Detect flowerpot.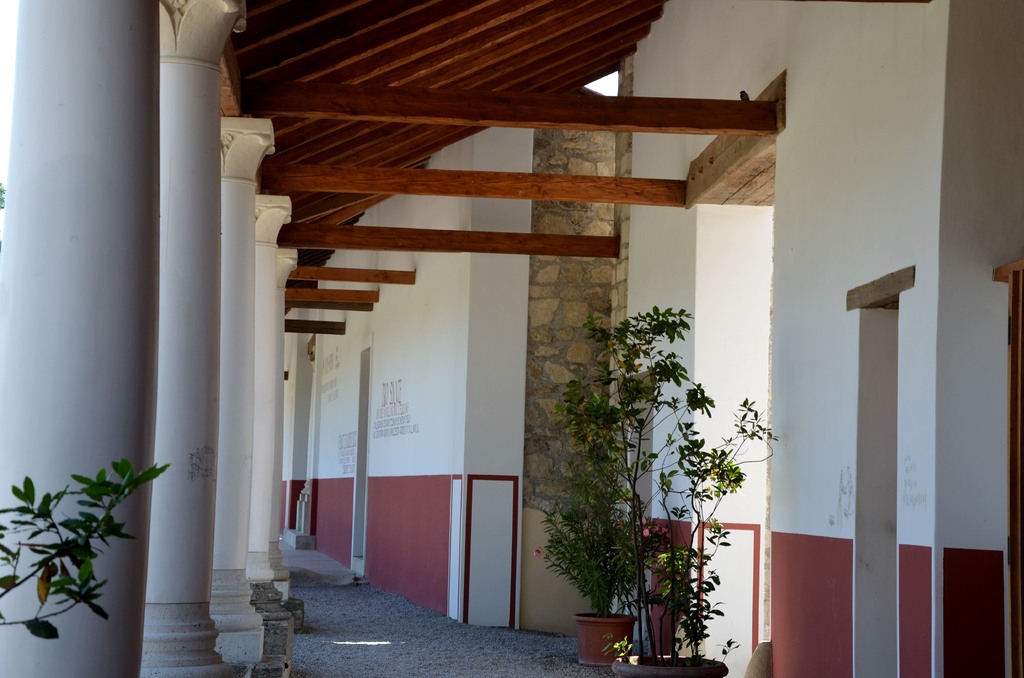
Detected at (609, 645, 729, 676).
